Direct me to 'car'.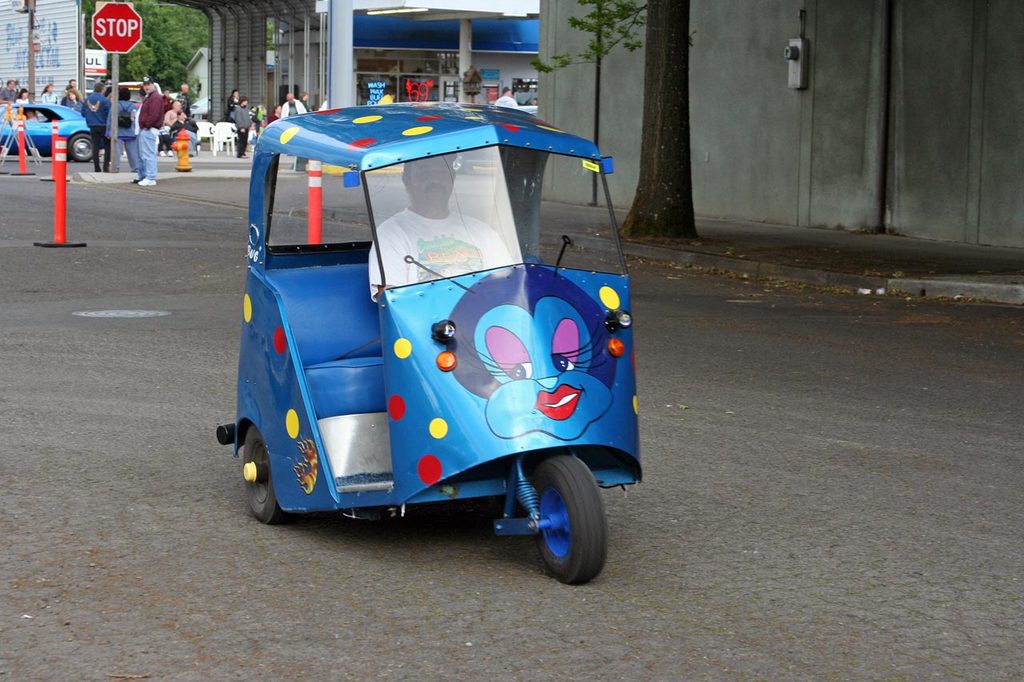
Direction: x1=0, y1=99, x2=97, y2=160.
